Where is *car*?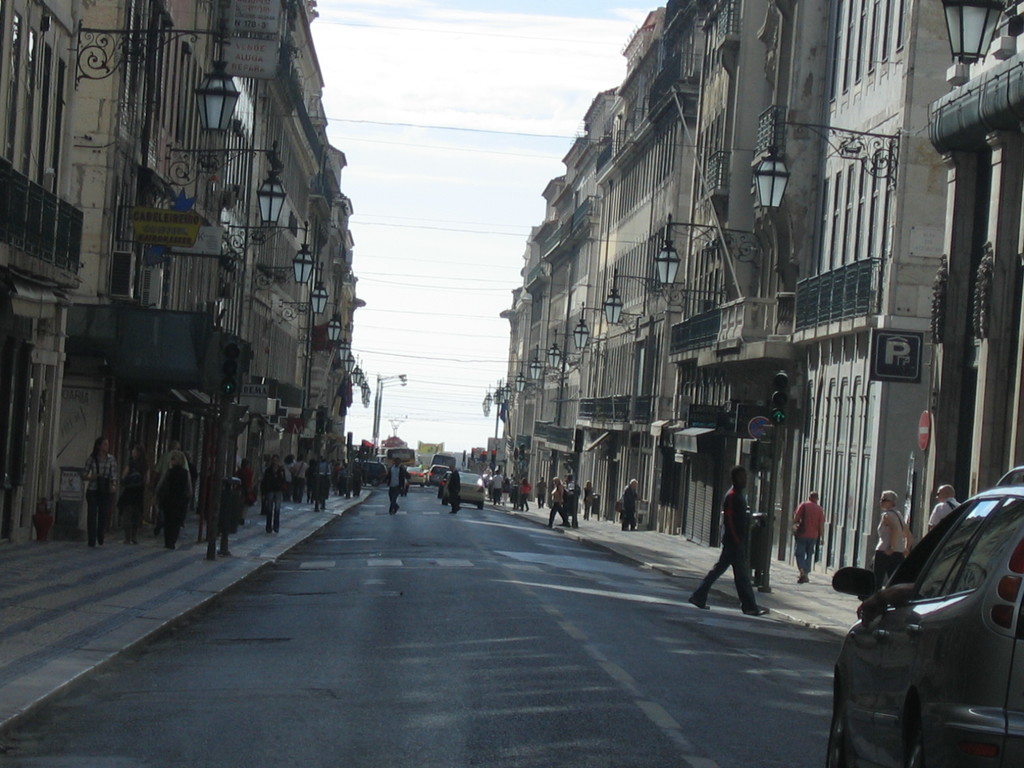
345,461,388,488.
